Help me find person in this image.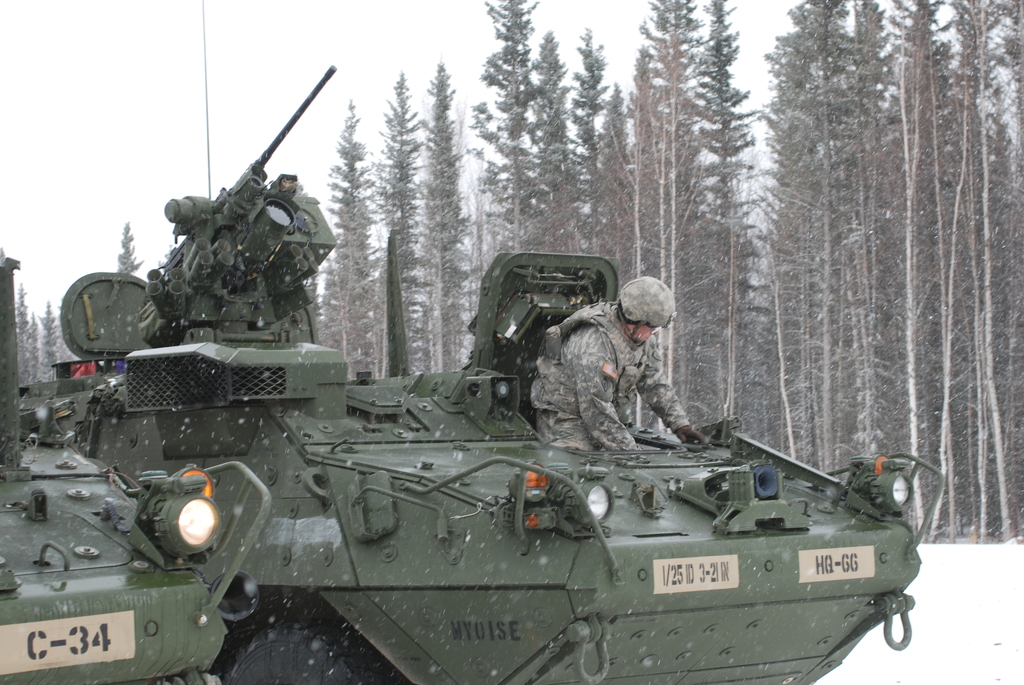
Found it: <box>527,274,705,457</box>.
